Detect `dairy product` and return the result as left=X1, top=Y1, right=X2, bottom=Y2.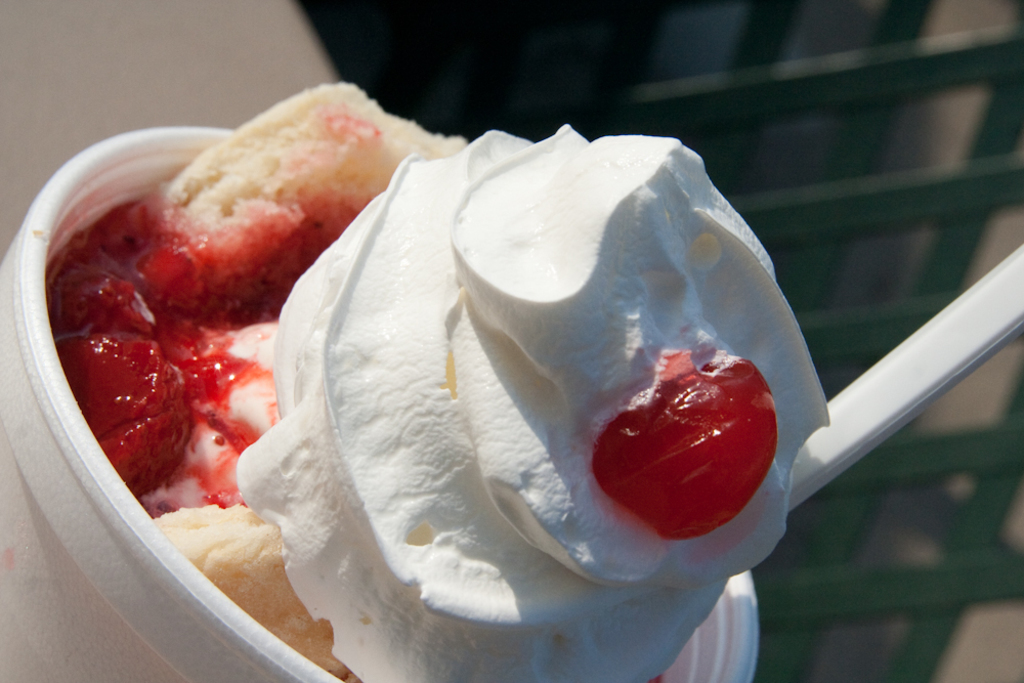
left=229, top=116, right=836, bottom=682.
